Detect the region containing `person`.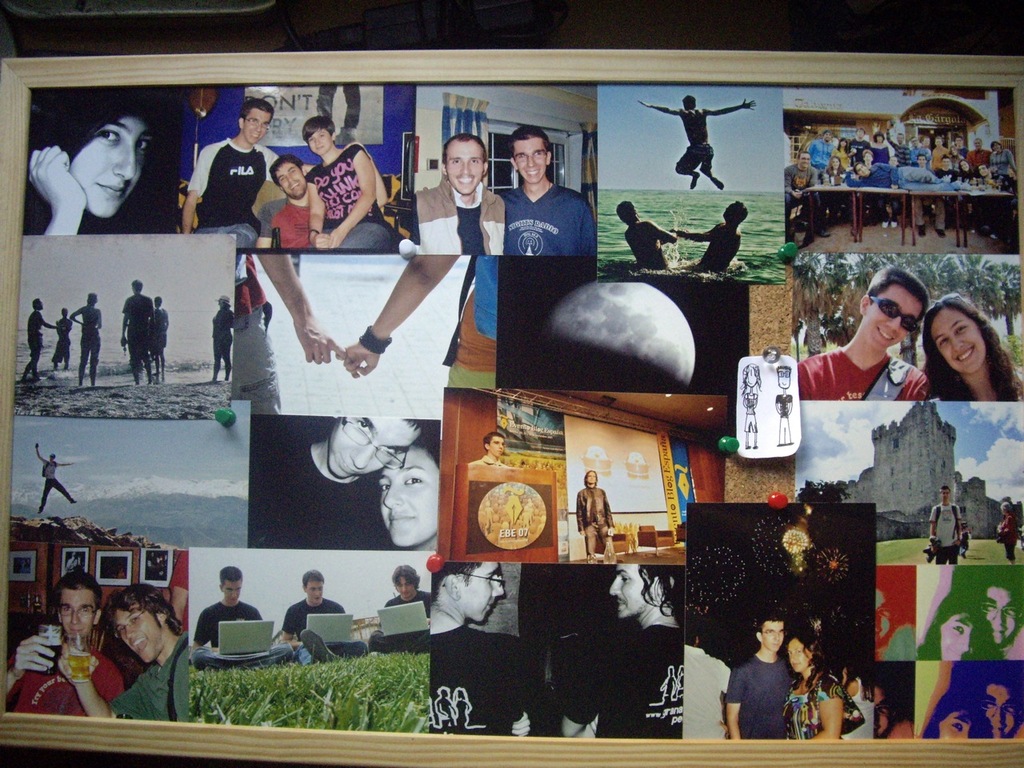
{"x1": 419, "y1": 132, "x2": 503, "y2": 258}.
